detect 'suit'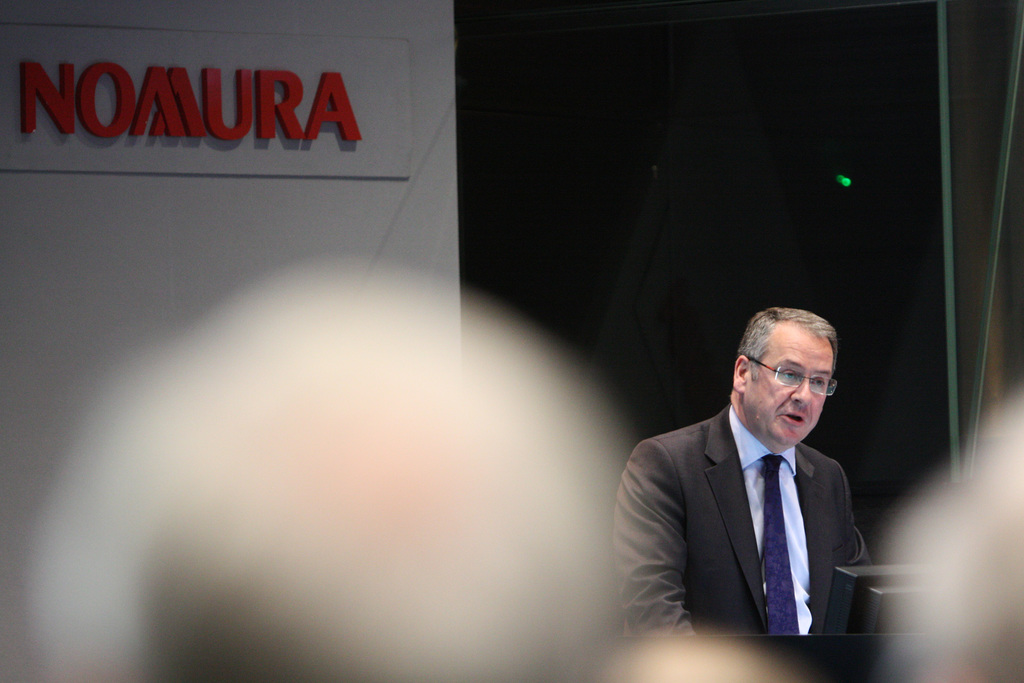
(630, 356, 885, 645)
